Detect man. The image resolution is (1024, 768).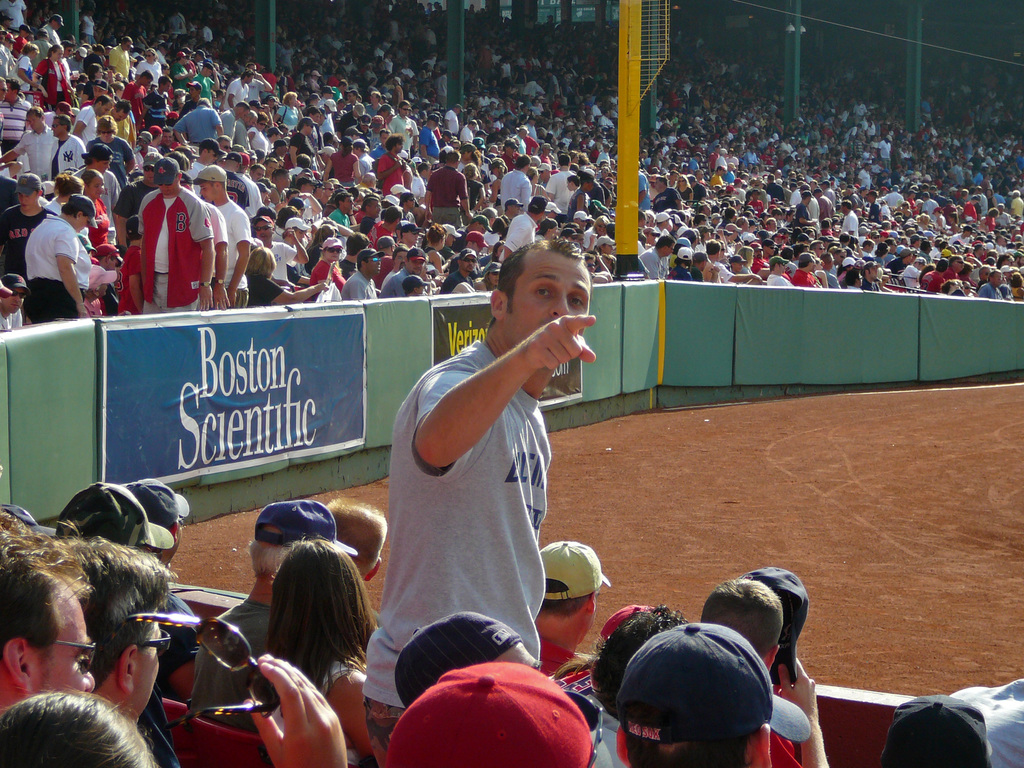
box=[376, 243, 595, 749].
